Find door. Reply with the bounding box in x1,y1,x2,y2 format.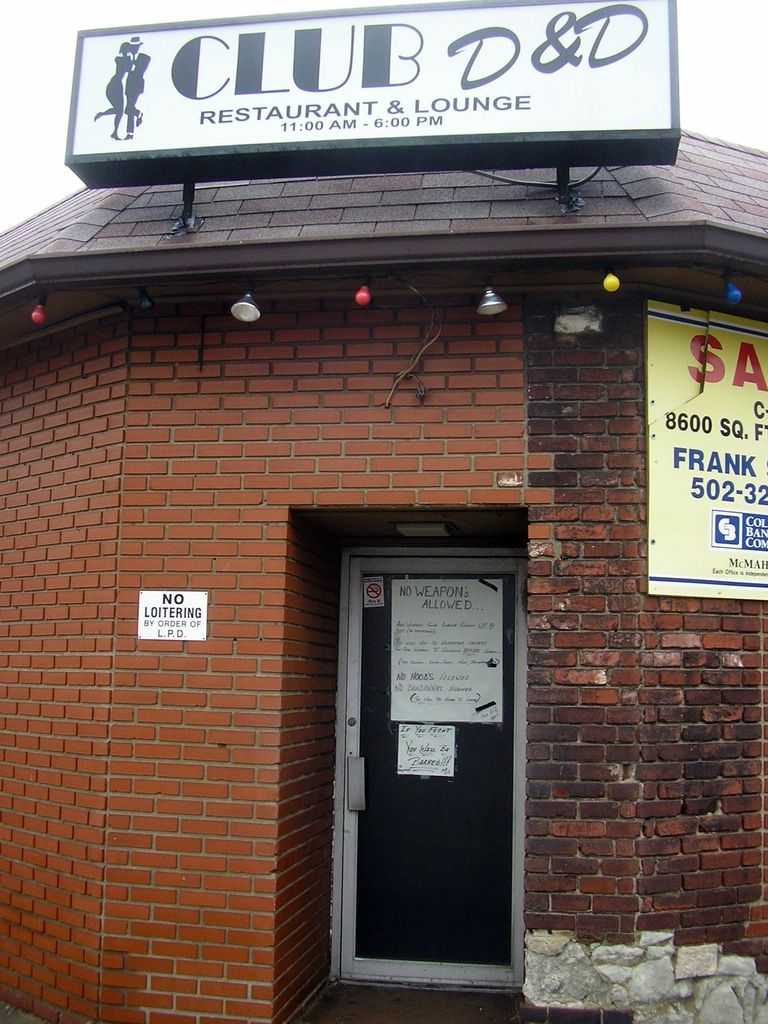
319,544,532,992.
